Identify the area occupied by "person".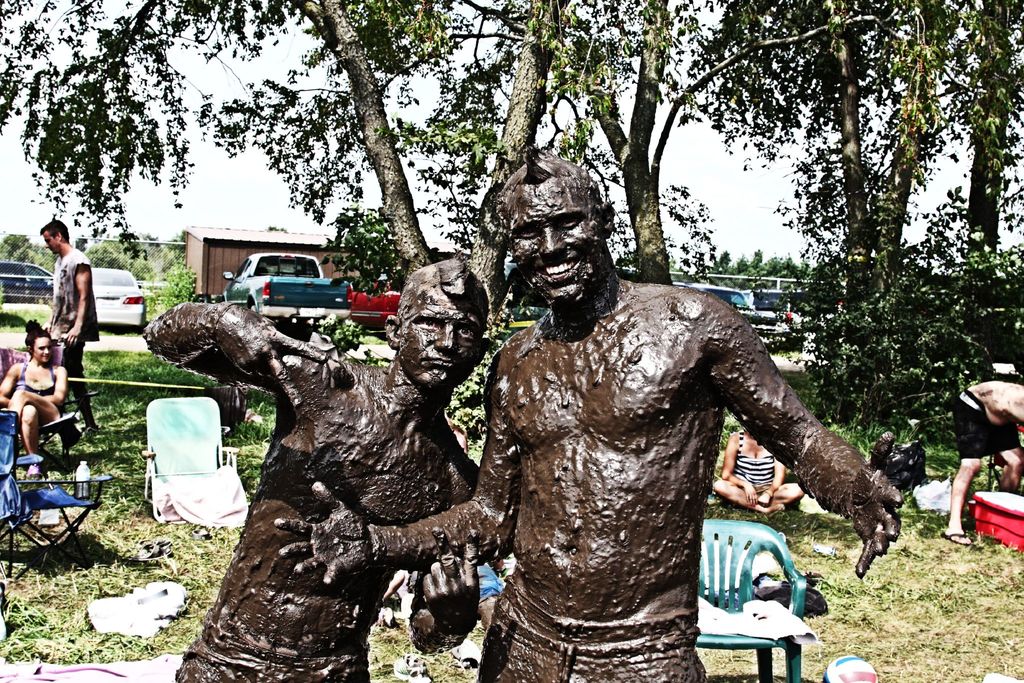
Area: BBox(42, 221, 102, 427).
